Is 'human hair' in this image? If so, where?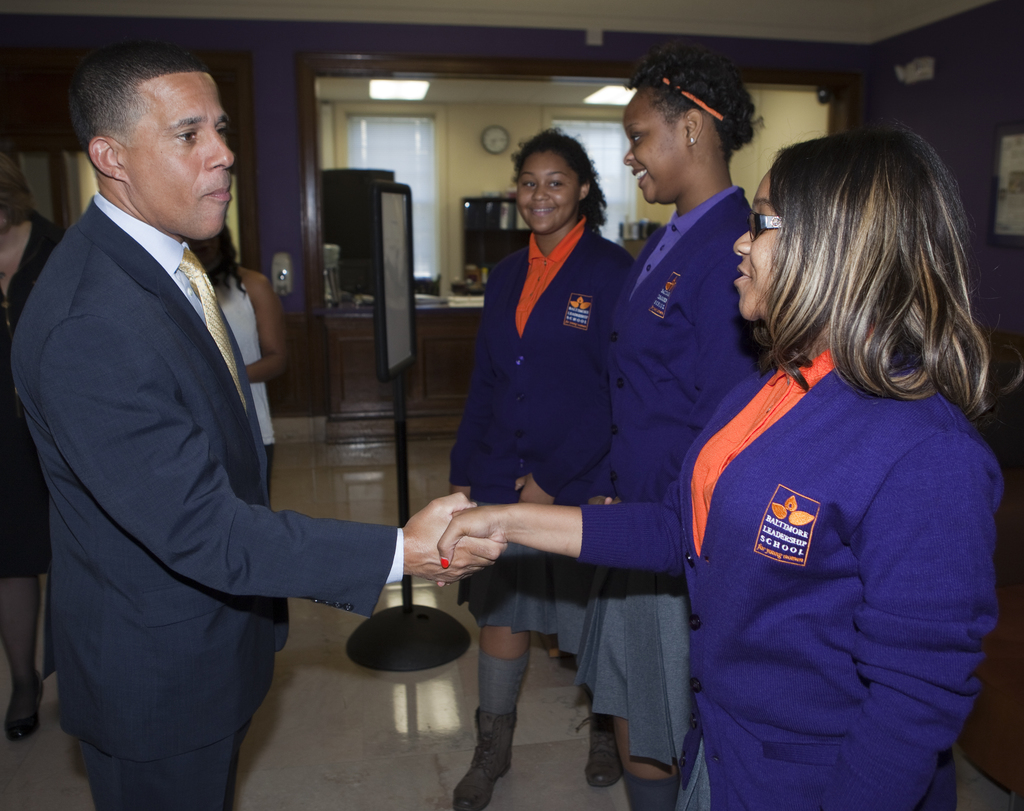
Yes, at [0, 138, 40, 227].
